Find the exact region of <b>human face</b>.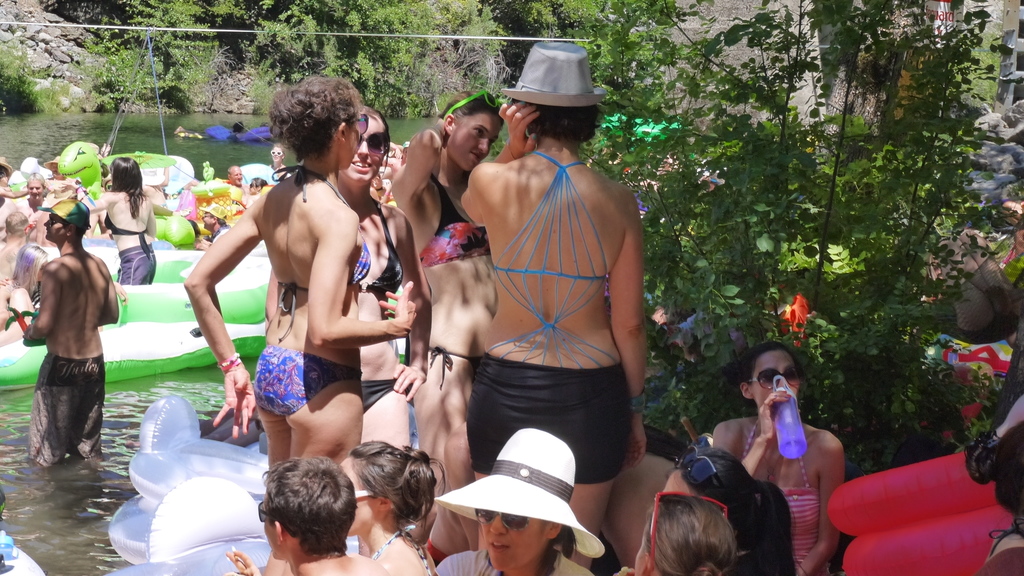
Exact region: 234, 168, 243, 182.
